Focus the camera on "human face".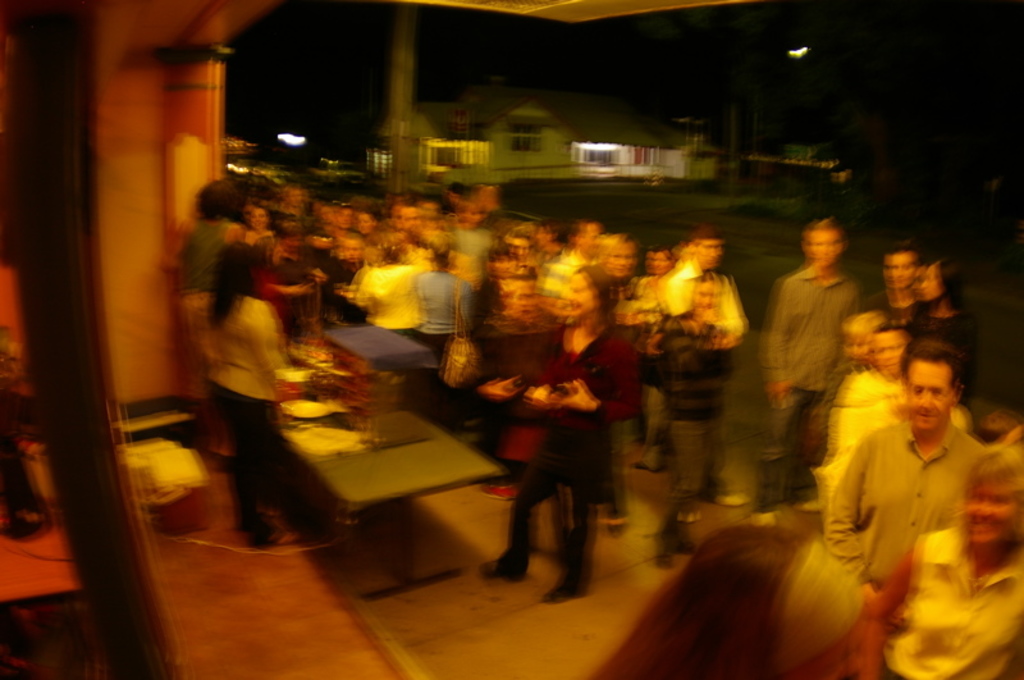
Focus region: detection(869, 332, 908, 383).
